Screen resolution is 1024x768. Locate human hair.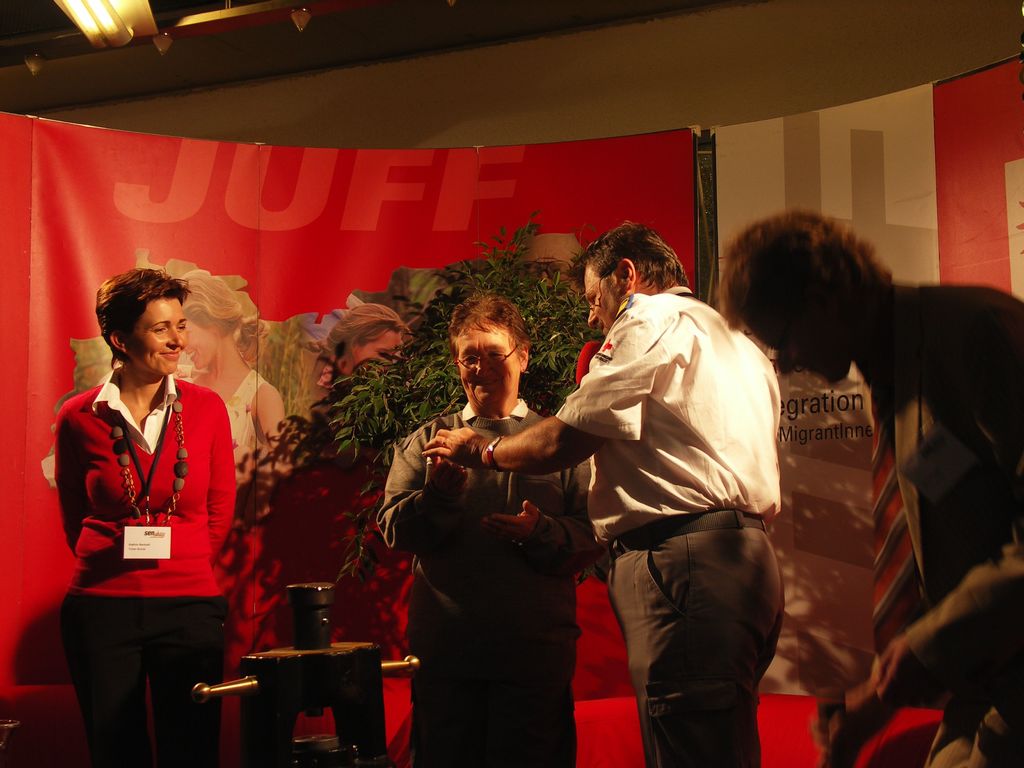
Rect(91, 262, 191, 360).
